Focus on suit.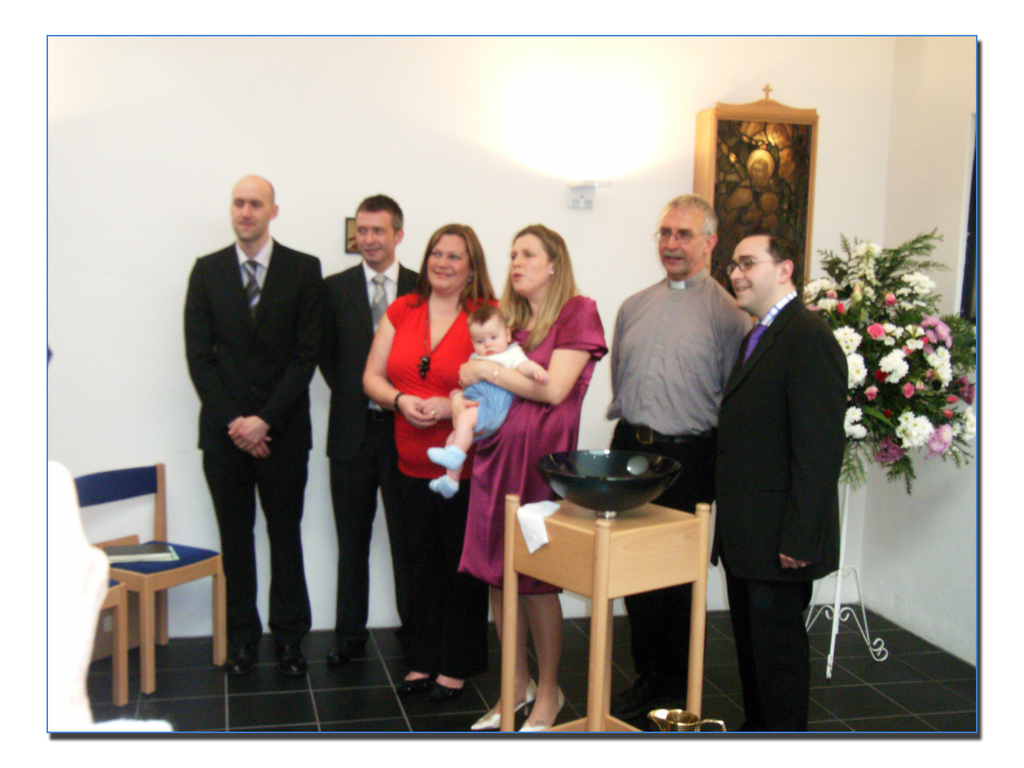
Focused at <bbox>183, 241, 326, 646</bbox>.
